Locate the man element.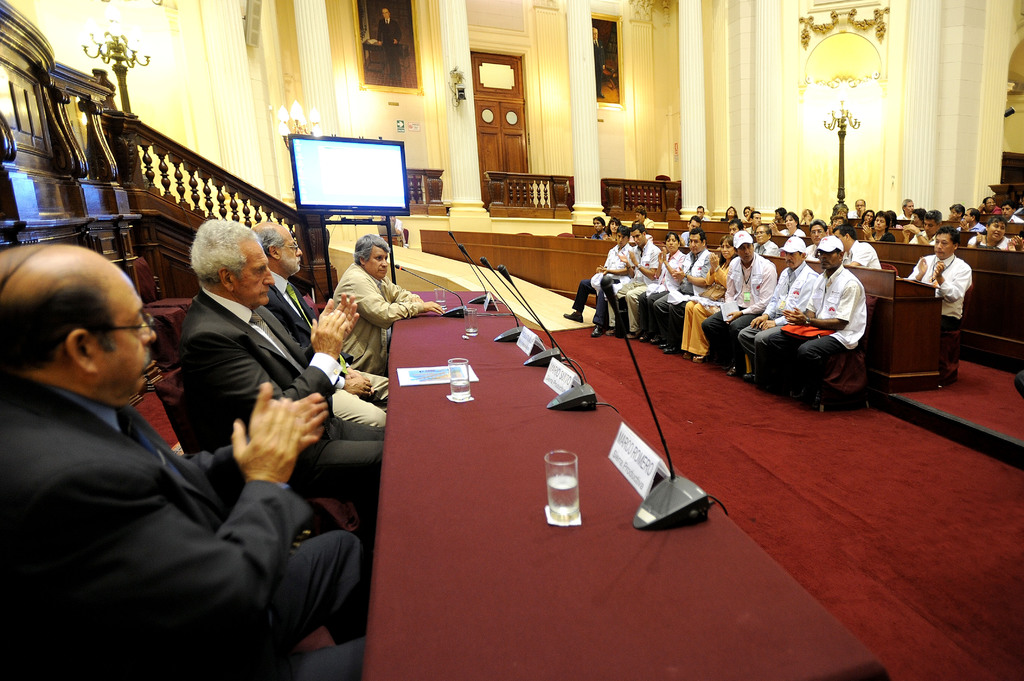
Element bbox: [850,196,871,228].
